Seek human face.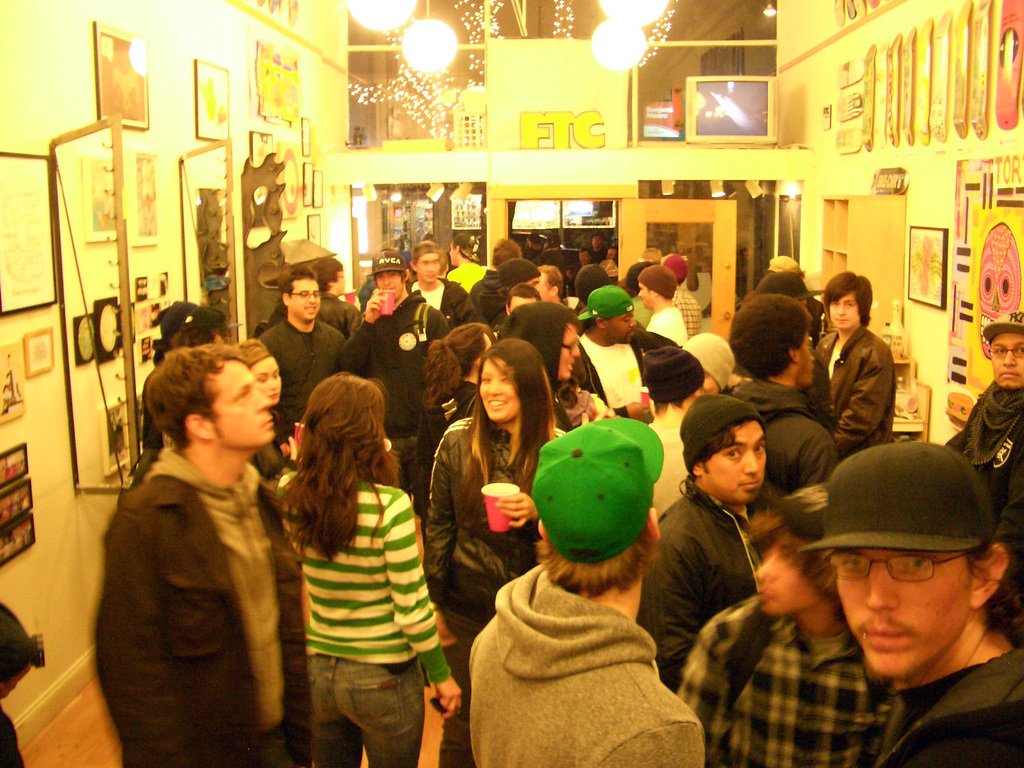
bbox=[375, 273, 403, 299].
